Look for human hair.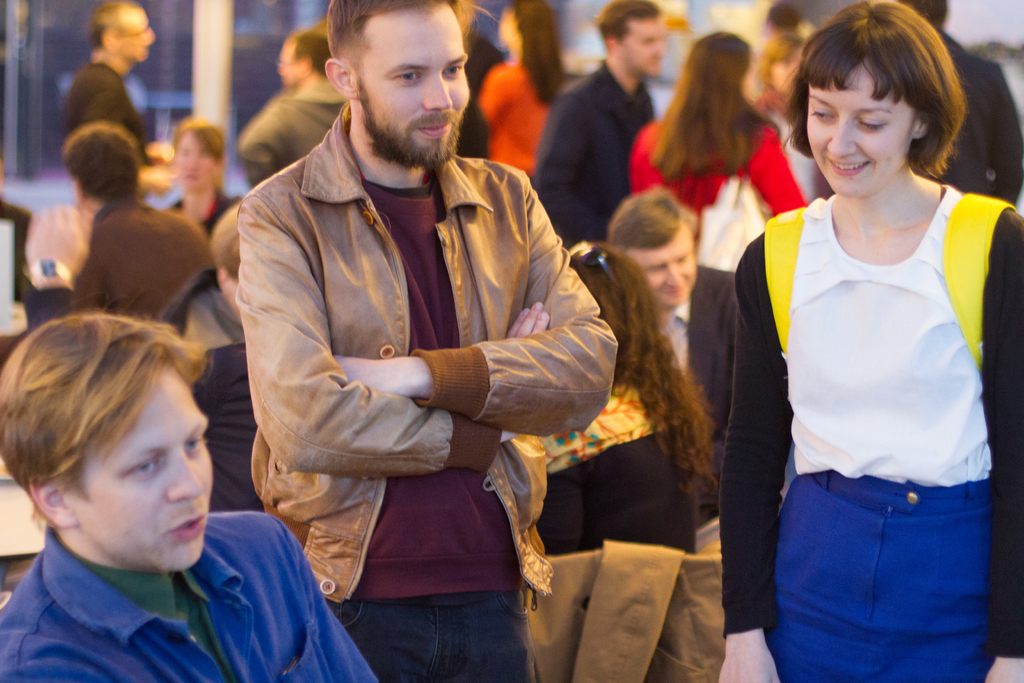
Found: {"left": 511, "top": 0, "right": 566, "bottom": 107}.
